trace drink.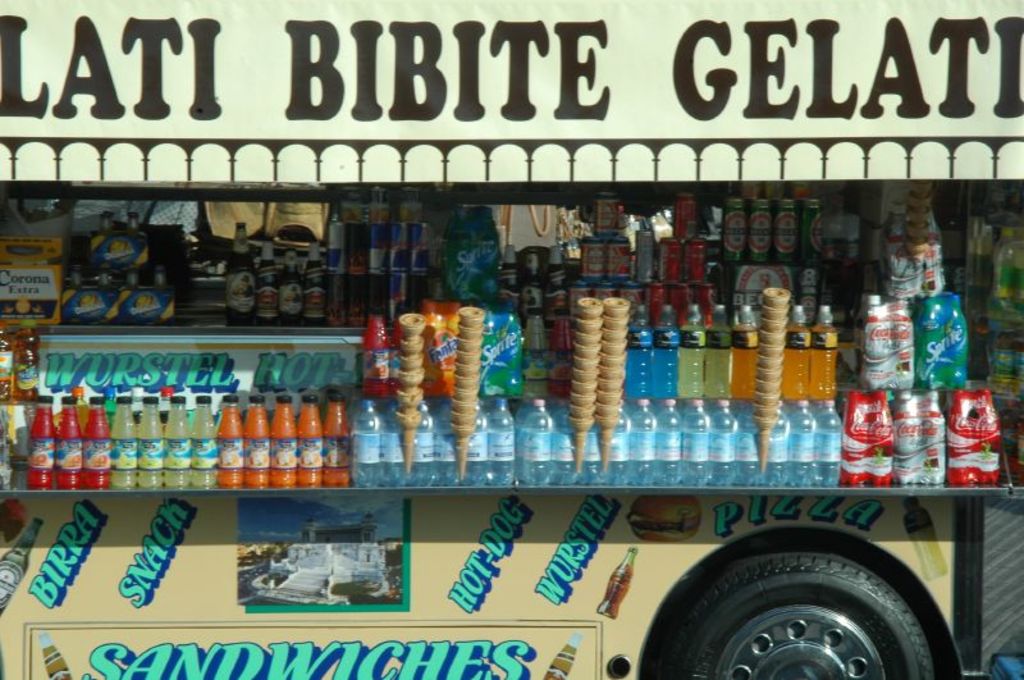
Traced to rect(628, 307, 650, 394).
